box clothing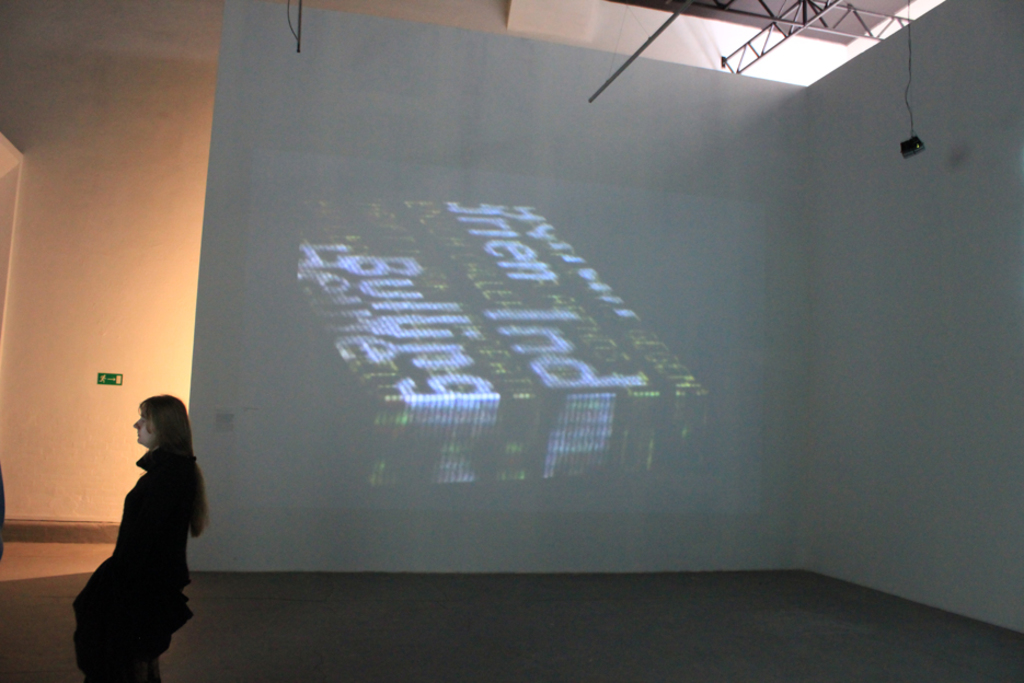
<bbox>70, 448, 197, 682</bbox>
